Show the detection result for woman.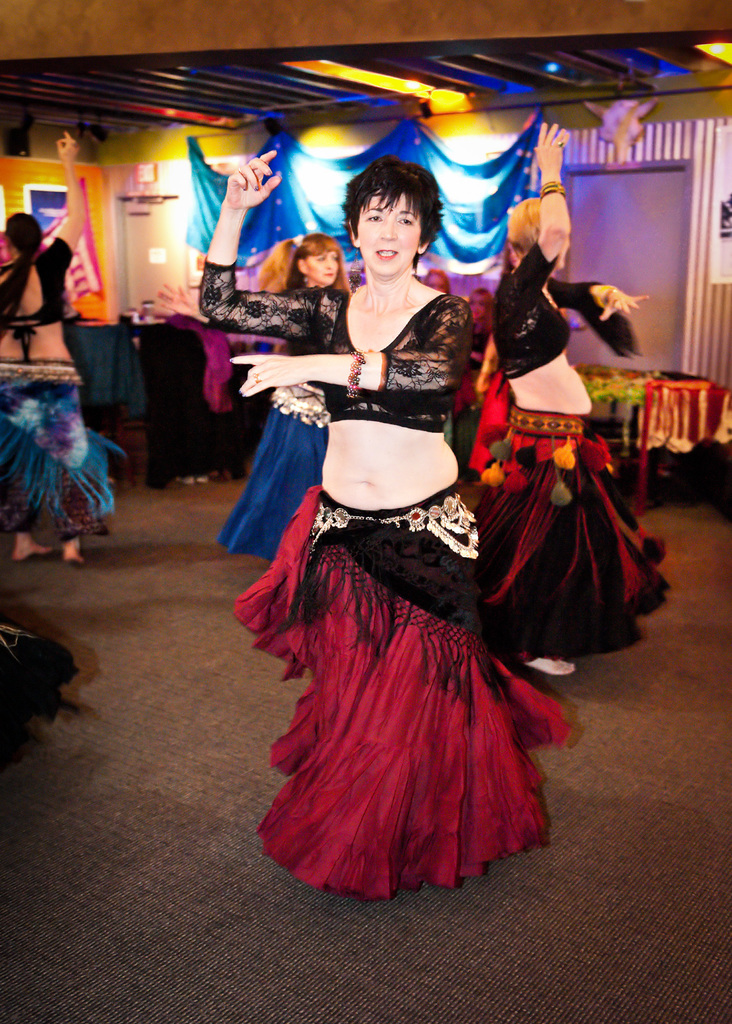
(left=224, top=140, right=567, bottom=899).
